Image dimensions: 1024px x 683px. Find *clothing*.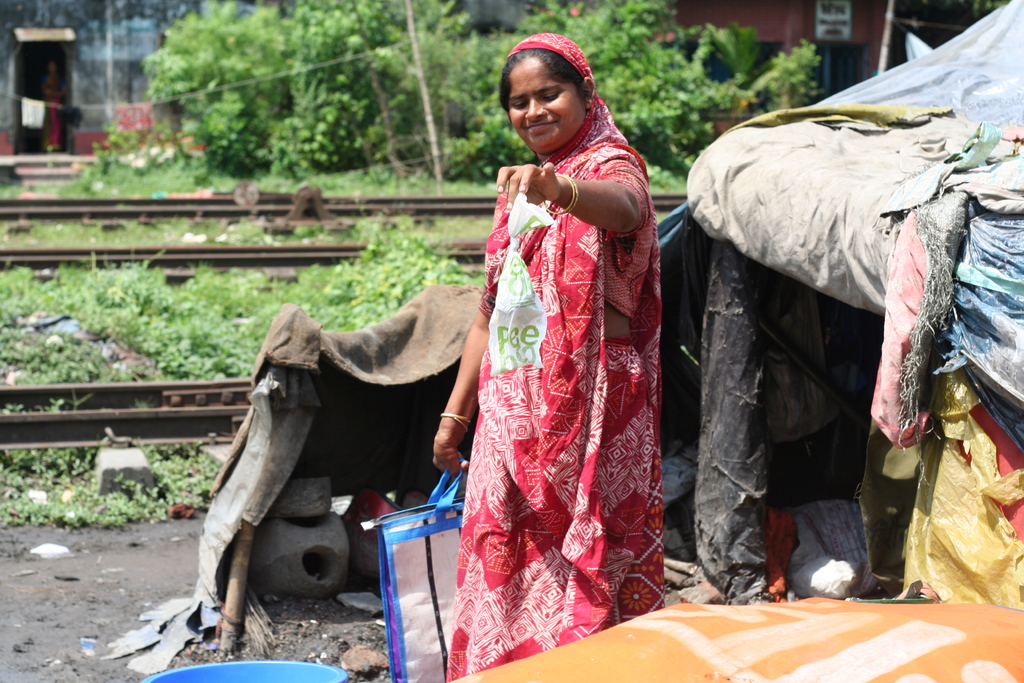
[x1=447, y1=34, x2=662, y2=682].
